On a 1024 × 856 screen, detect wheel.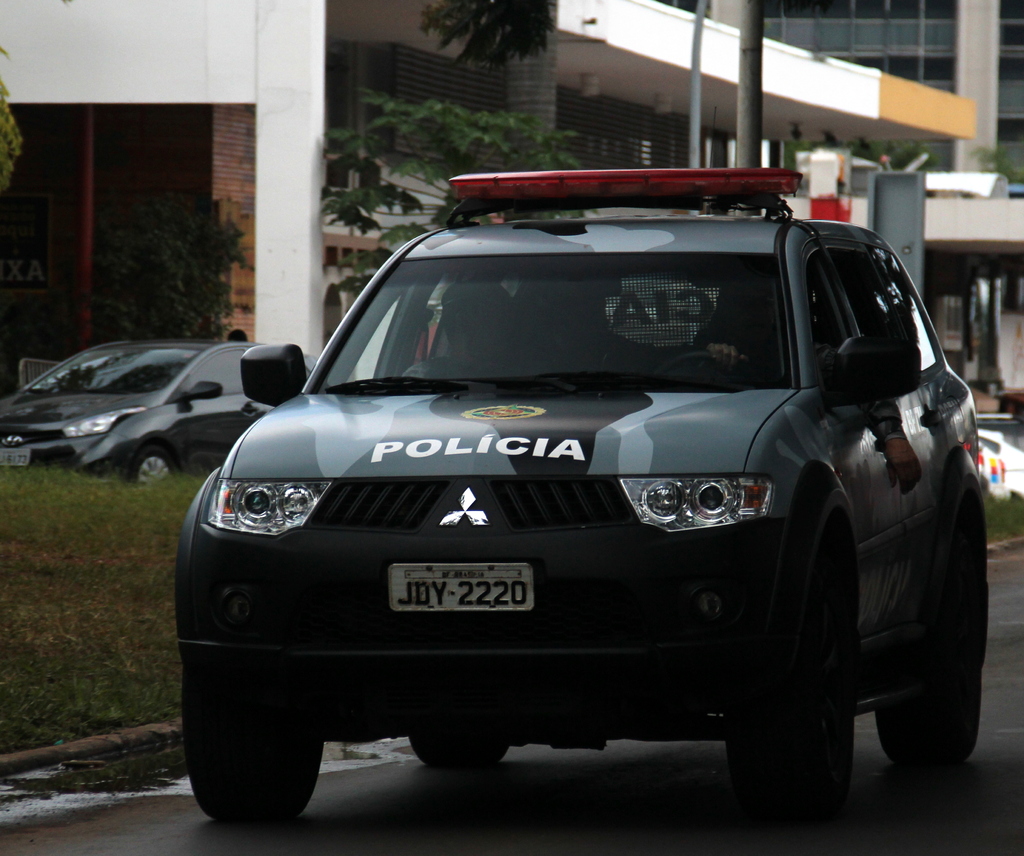
121:444:186:488.
